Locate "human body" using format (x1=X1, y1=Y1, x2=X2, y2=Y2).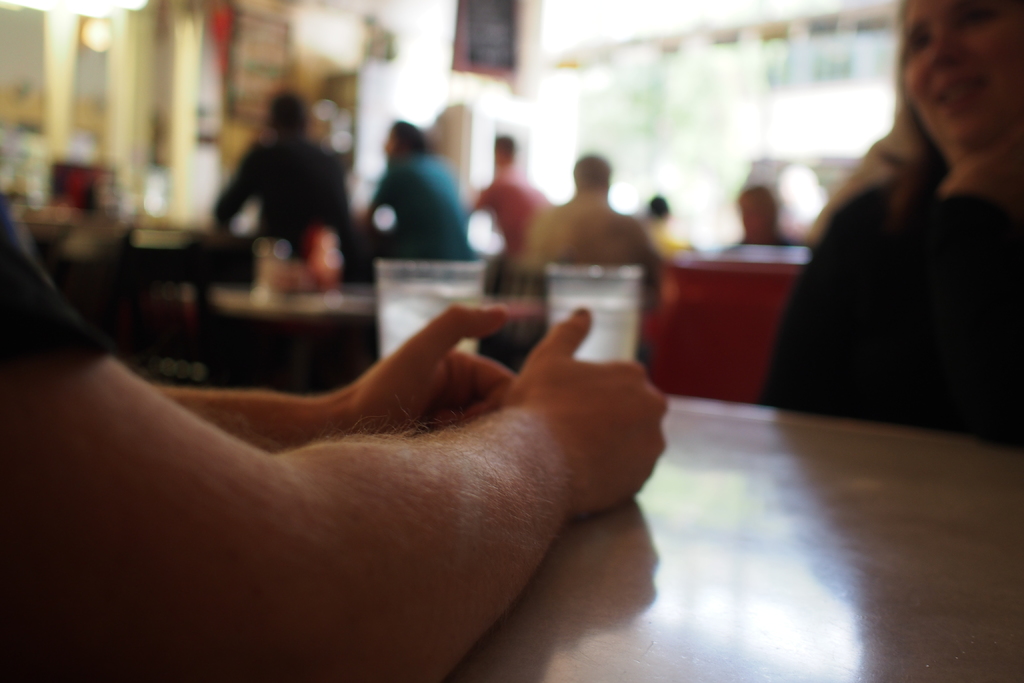
(x1=786, y1=0, x2=1017, y2=467).
